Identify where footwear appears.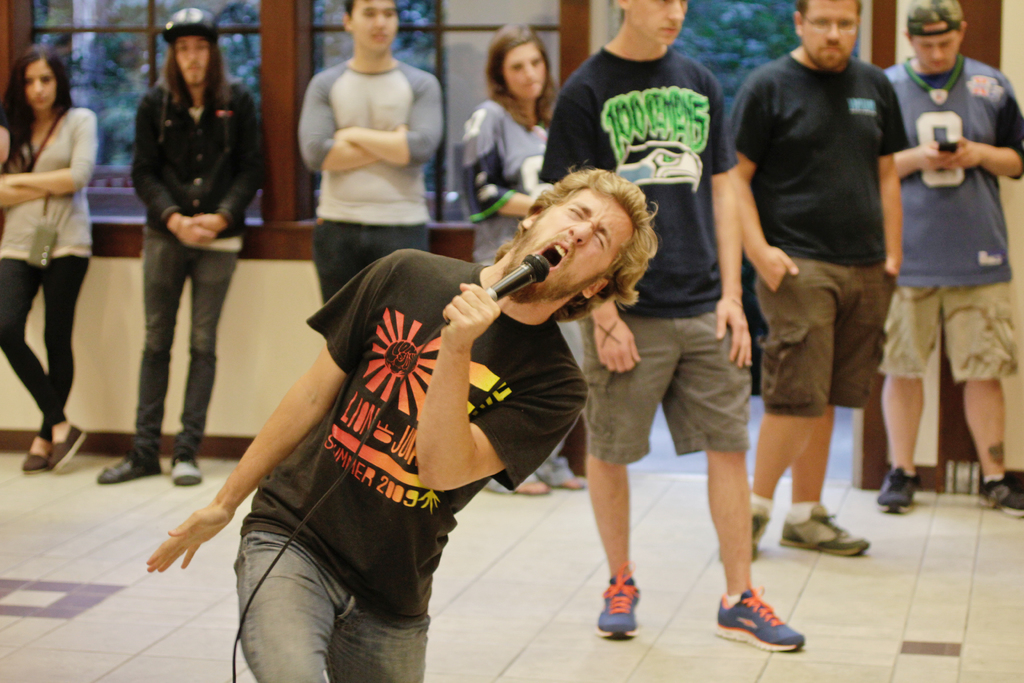
Appears at 975,474,1023,523.
